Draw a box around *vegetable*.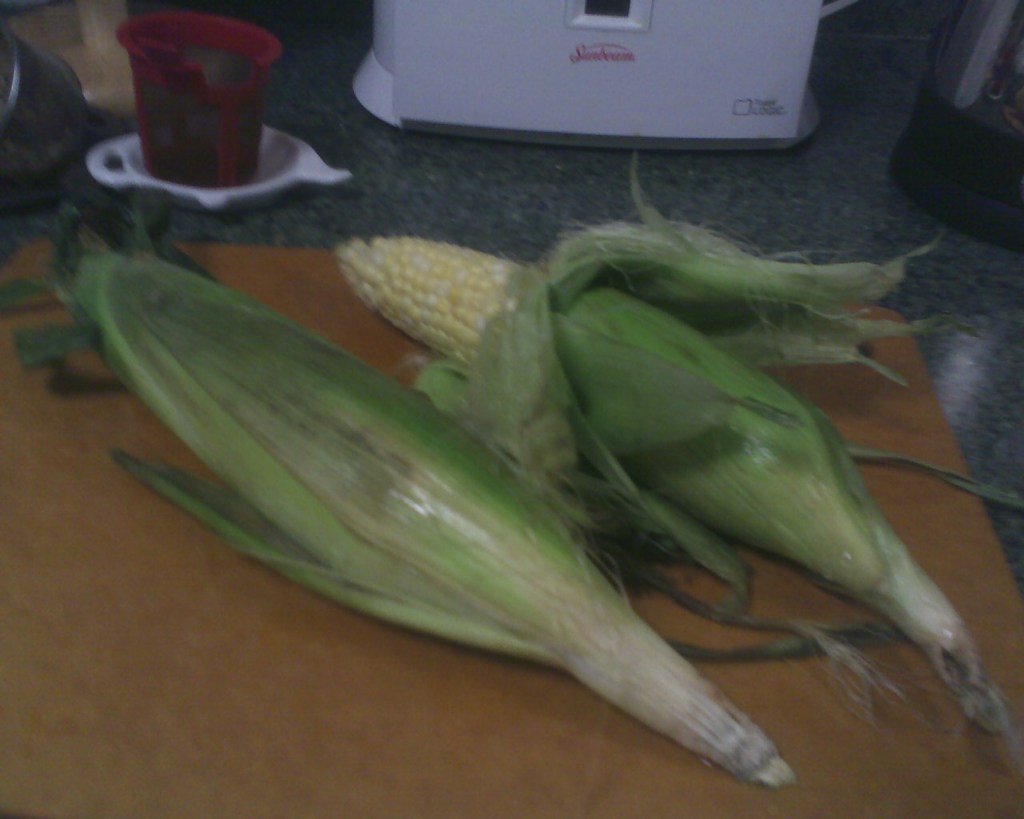
pyautogui.locateOnScreen(54, 230, 794, 796).
